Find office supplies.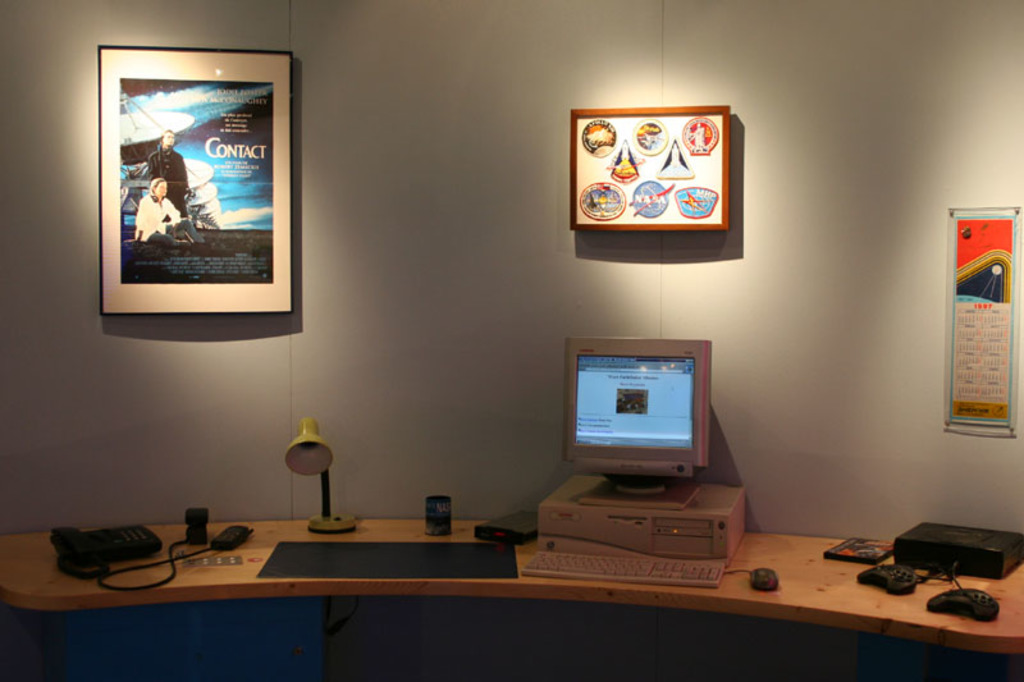
bbox=(562, 333, 710, 509).
